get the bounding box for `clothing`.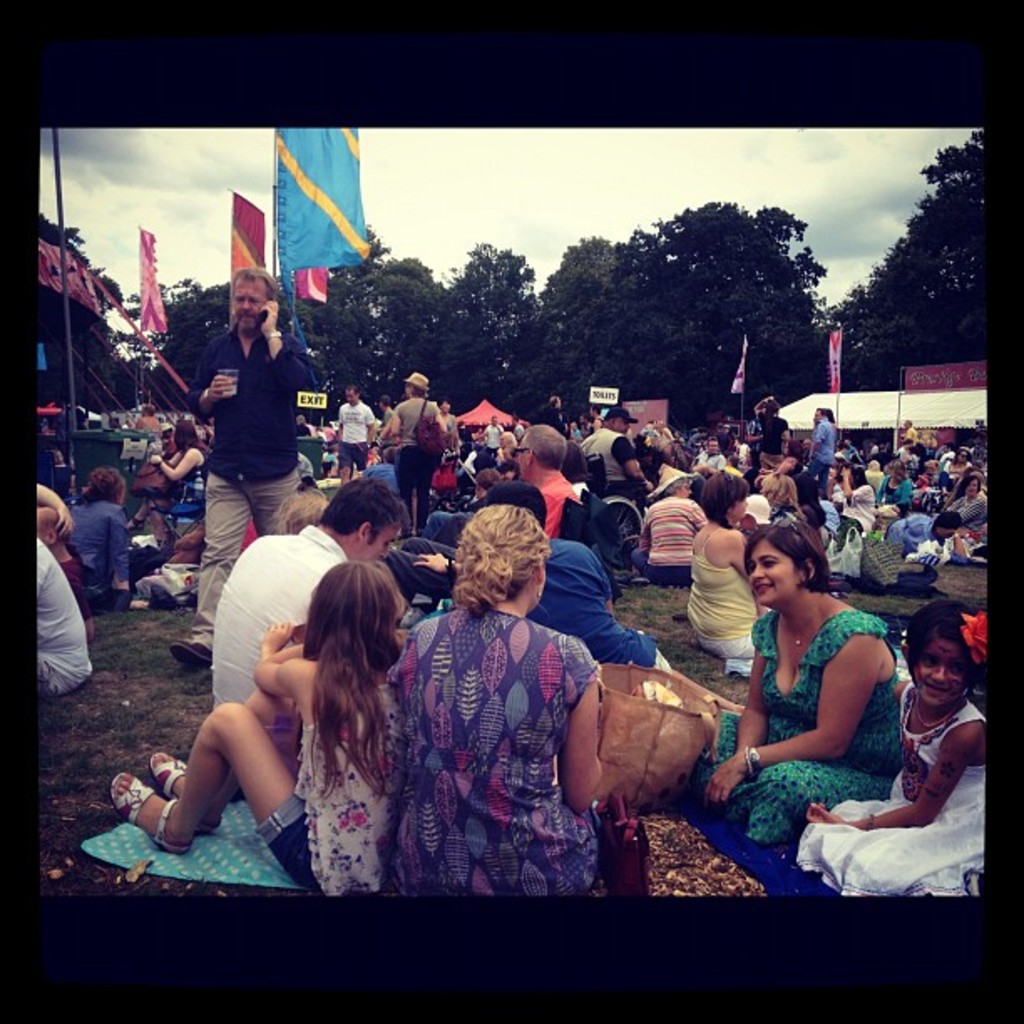
(791, 694, 982, 897).
